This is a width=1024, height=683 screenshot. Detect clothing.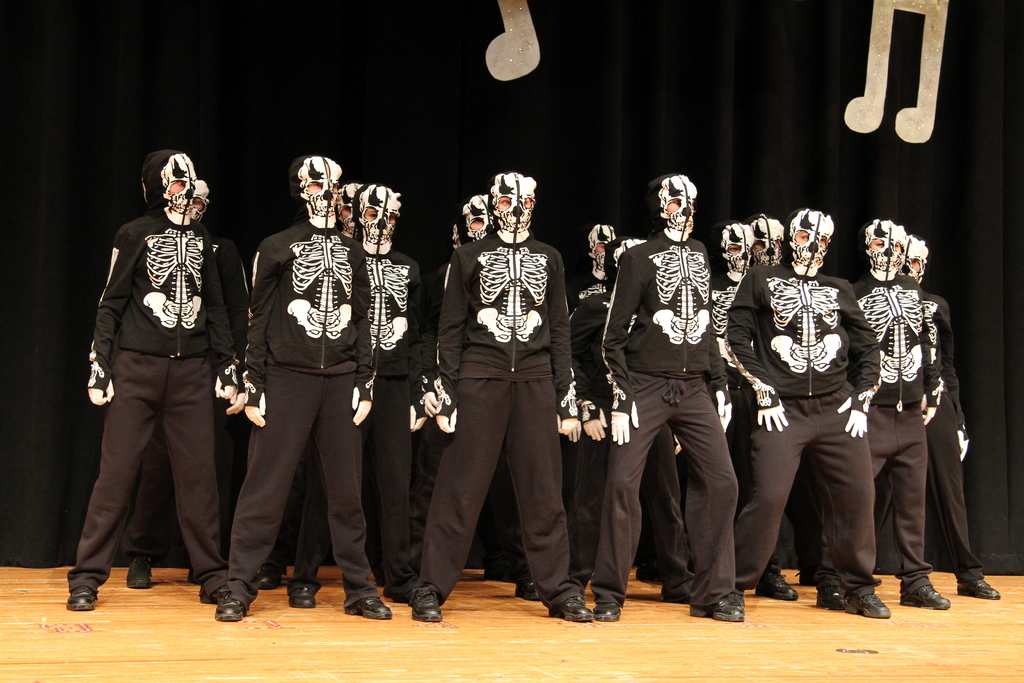
detection(241, 222, 374, 607).
